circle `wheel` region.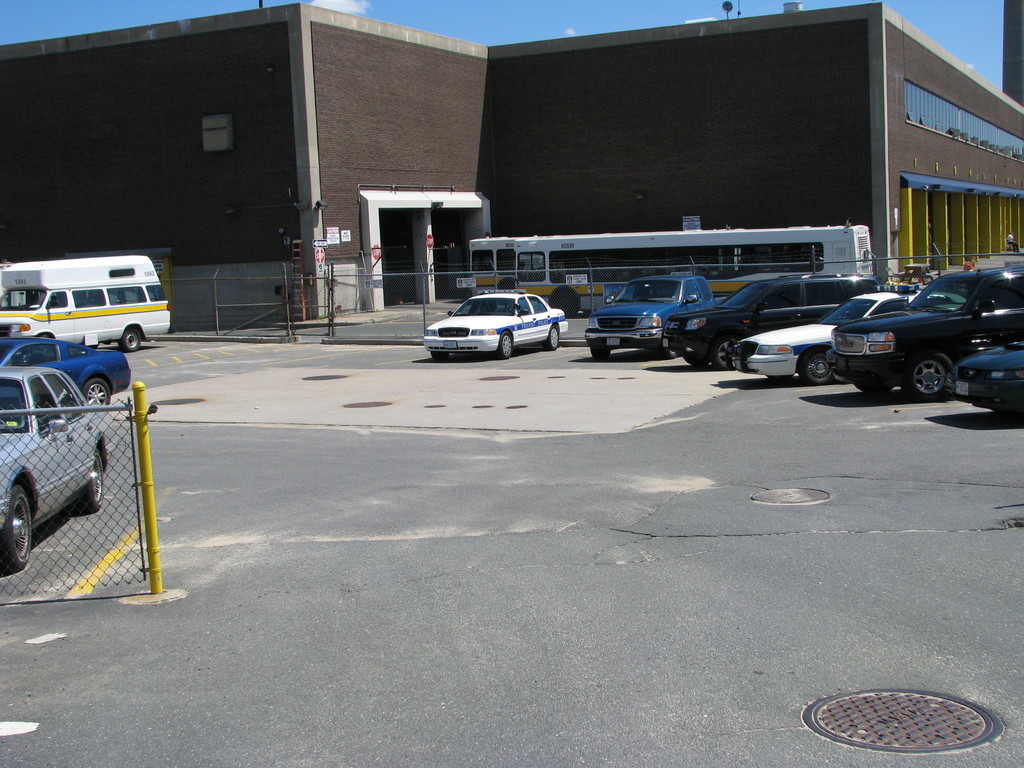
Region: <box>586,346,610,360</box>.
